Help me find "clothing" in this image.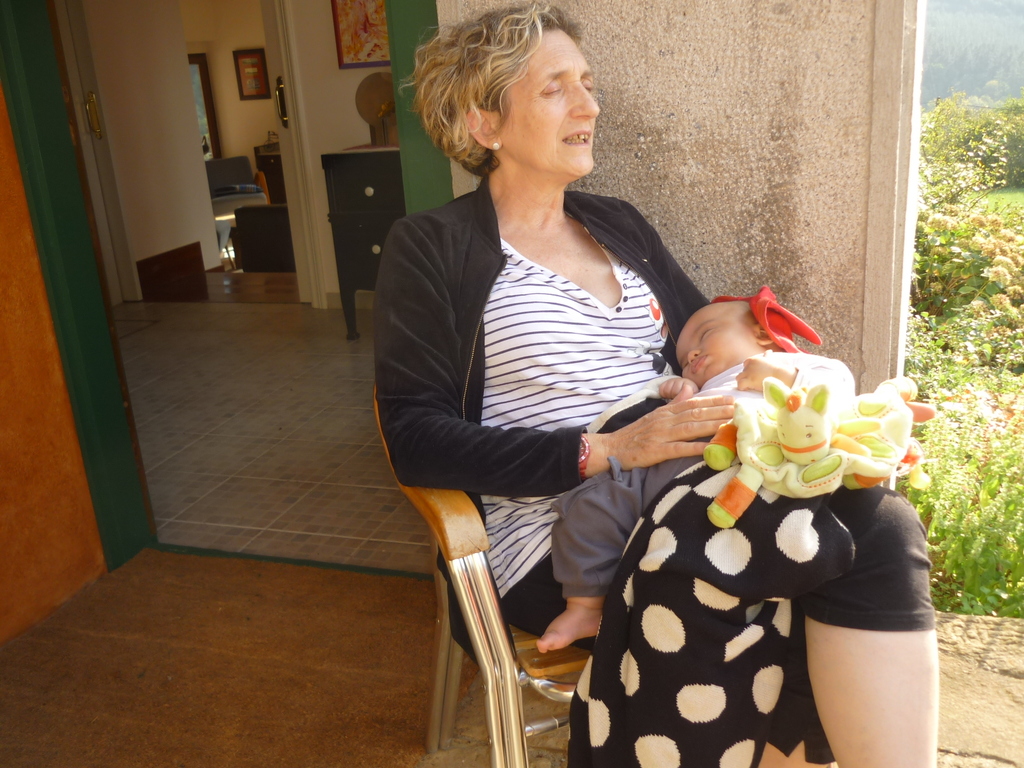
Found it: 556:349:852:595.
